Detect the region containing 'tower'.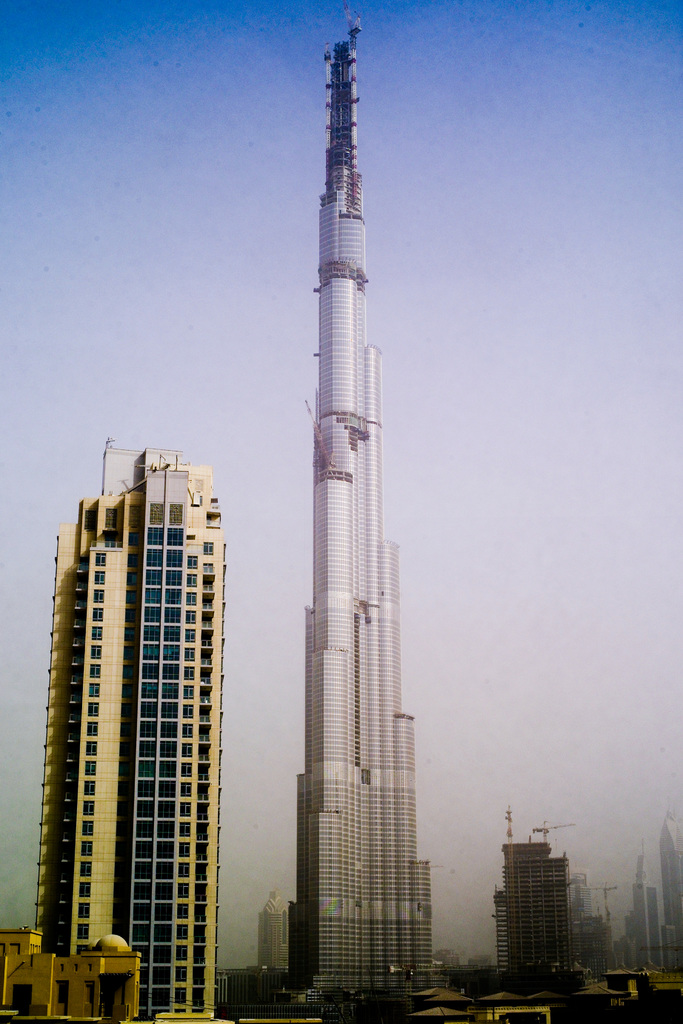
<box>251,38,440,984</box>.
